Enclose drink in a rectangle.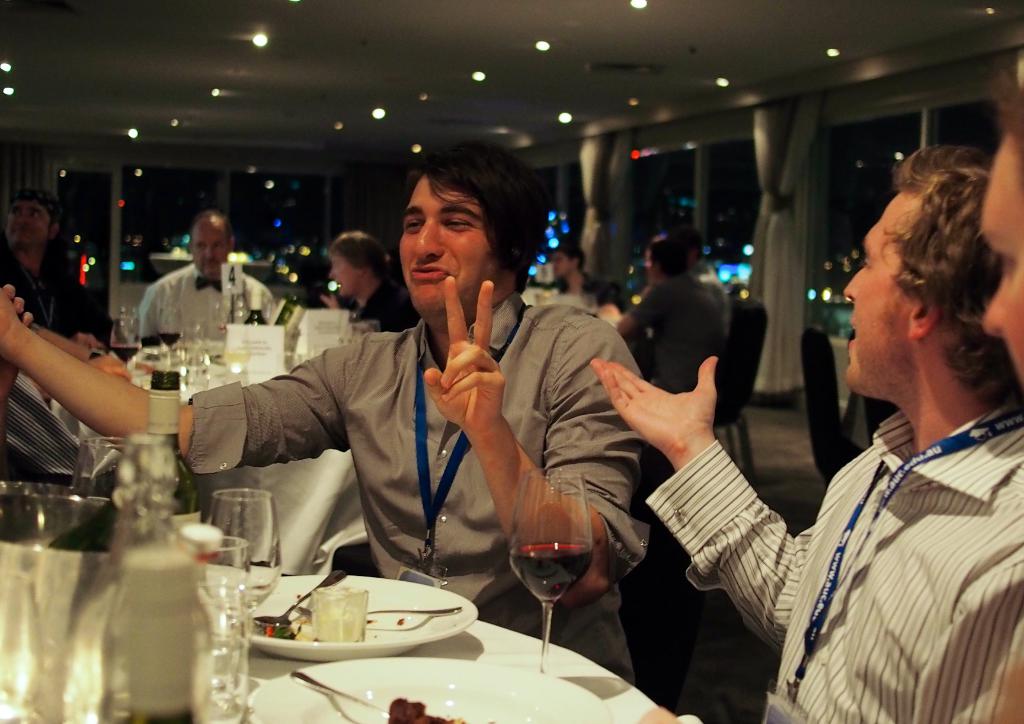
crop(243, 282, 268, 325).
